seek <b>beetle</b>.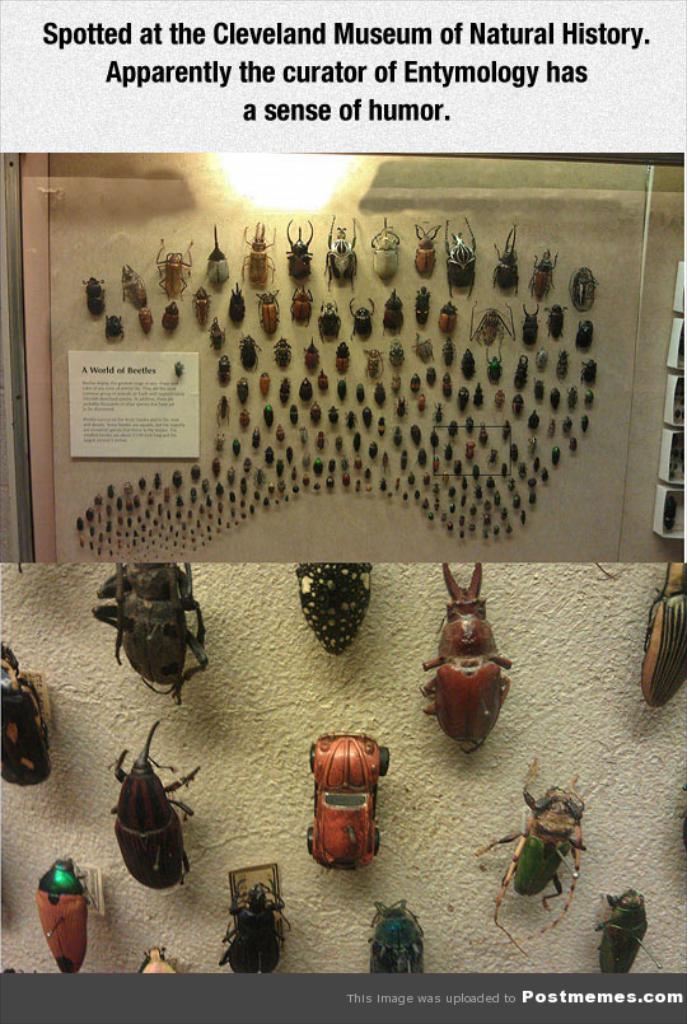
Rect(379, 289, 402, 333).
